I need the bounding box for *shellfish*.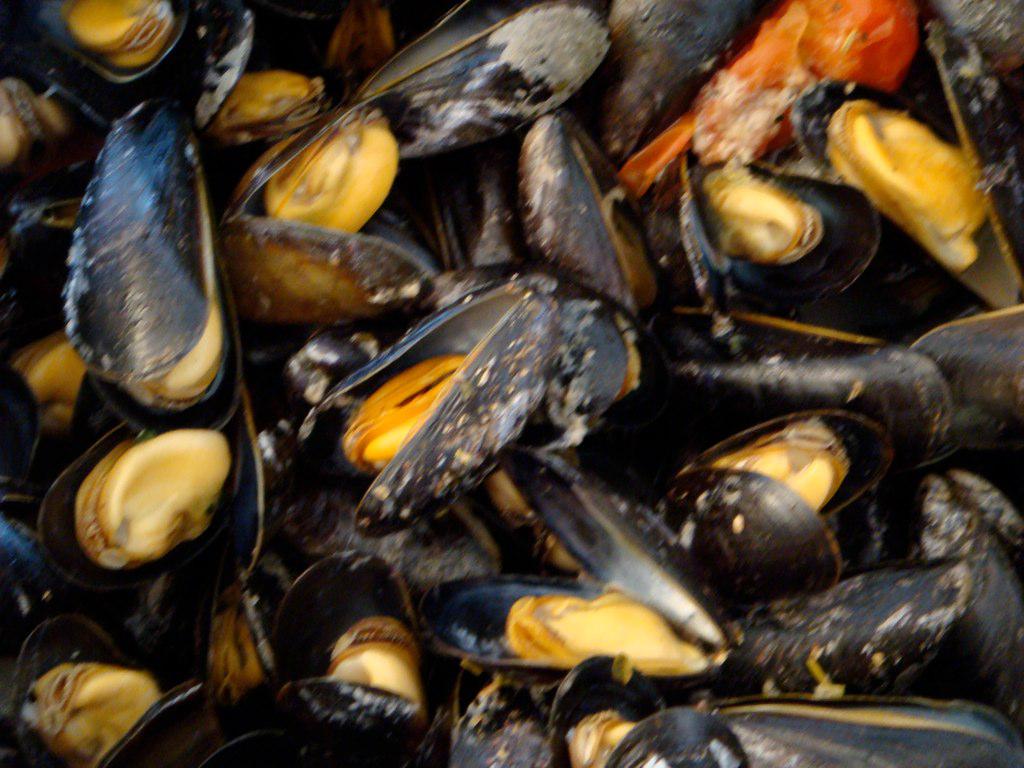
Here it is: [51, 62, 232, 459].
